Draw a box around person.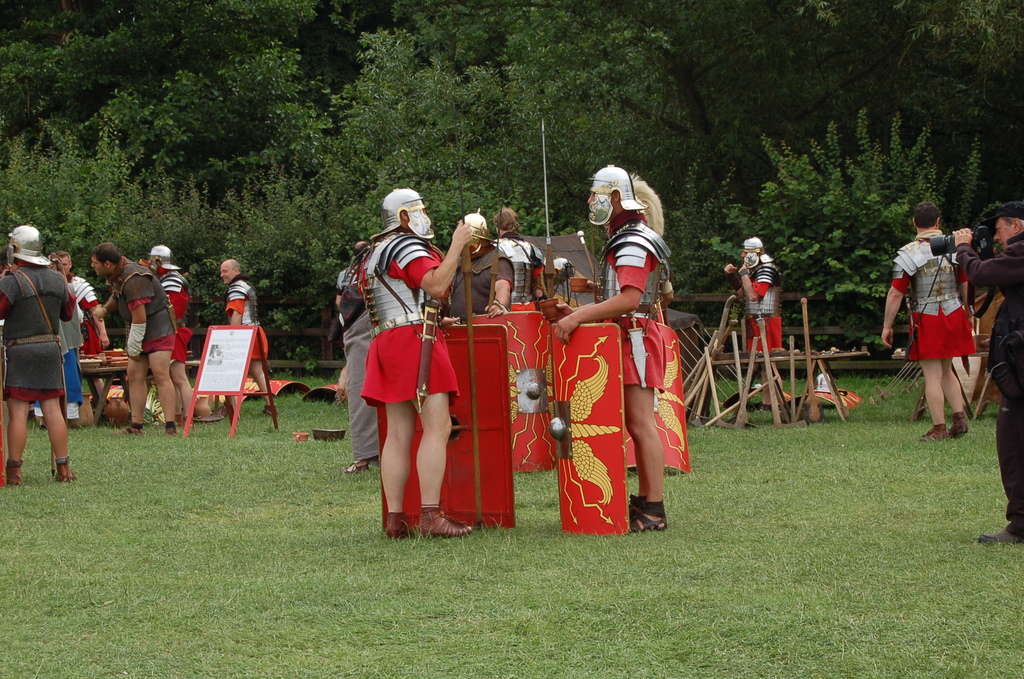
86,242,185,439.
